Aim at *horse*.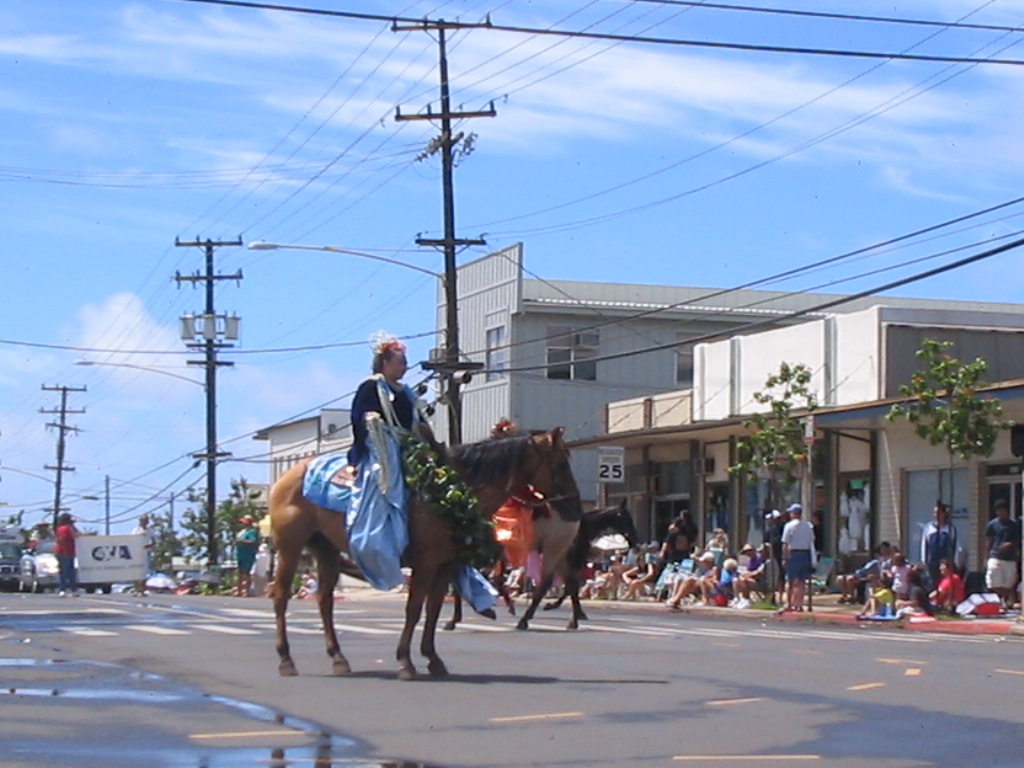
Aimed at (left=484, top=496, right=640, bottom=621).
